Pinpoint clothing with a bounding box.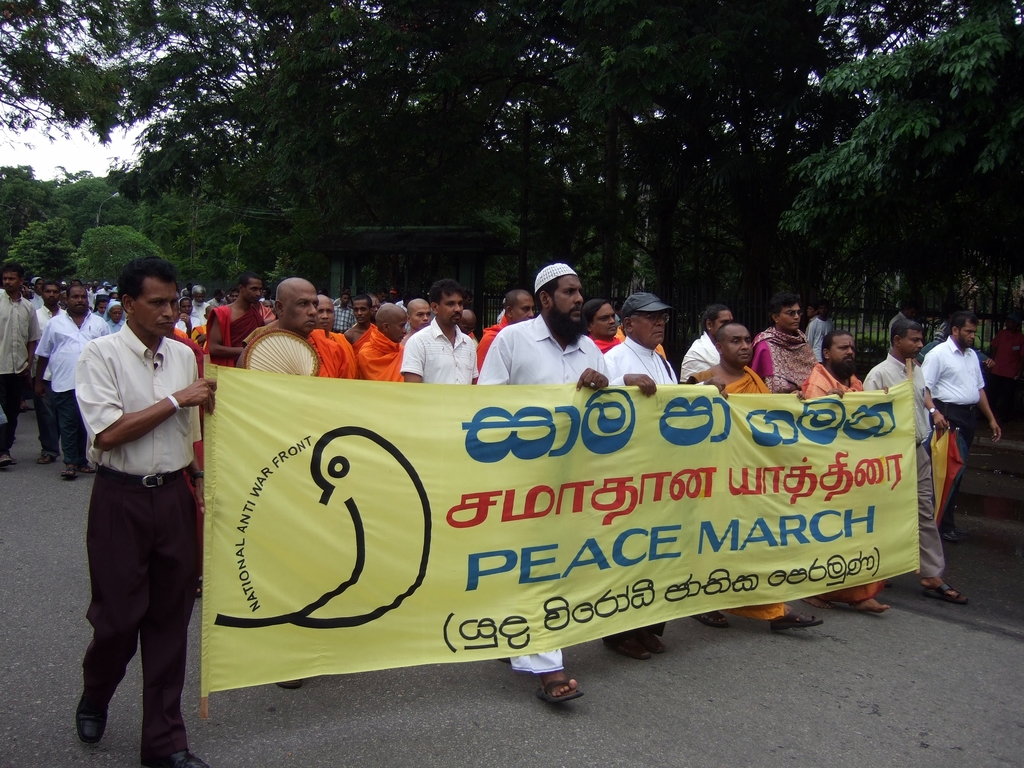
[809, 367, 870, 396].
